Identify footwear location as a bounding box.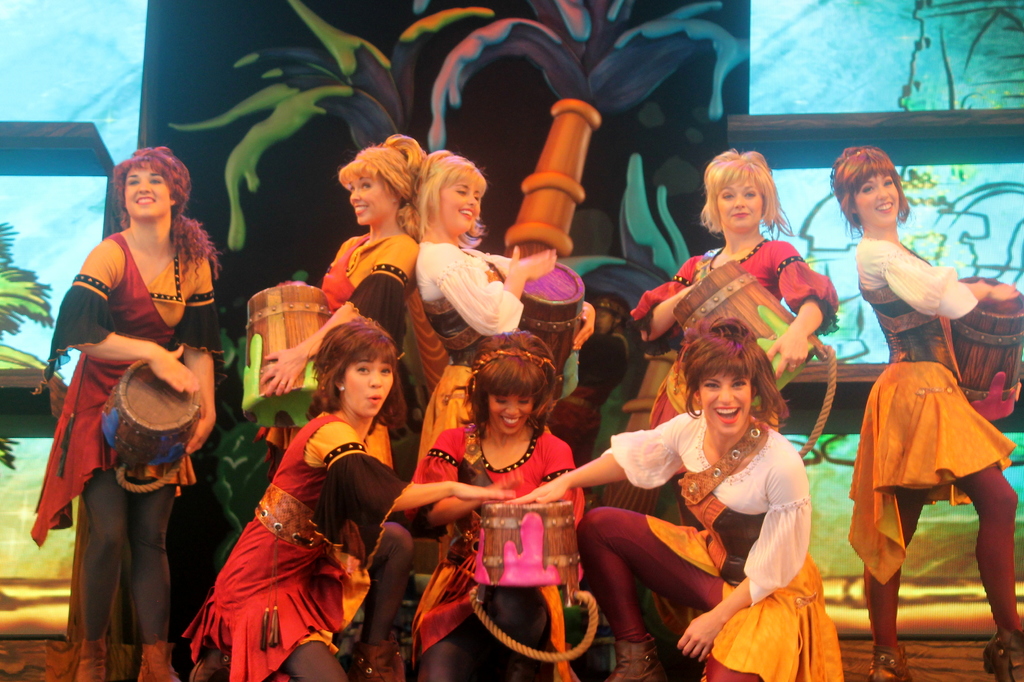
rect(136, 639, 181, 681).
